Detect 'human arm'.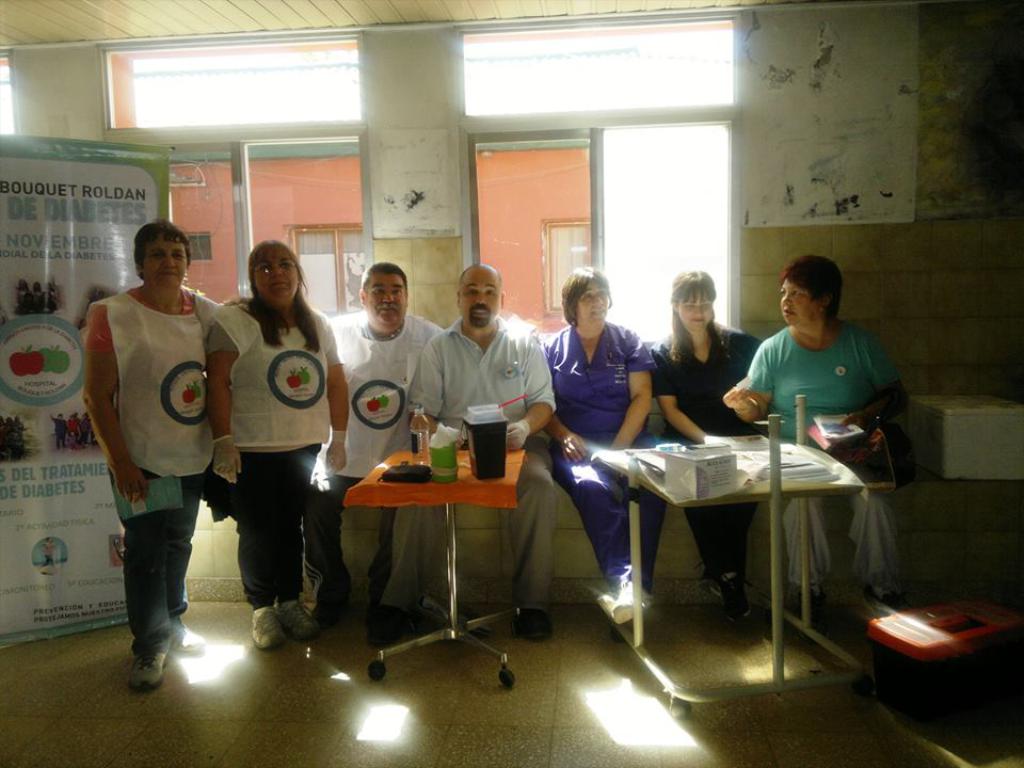
Detected at rect(499, 339, 556, 447).
